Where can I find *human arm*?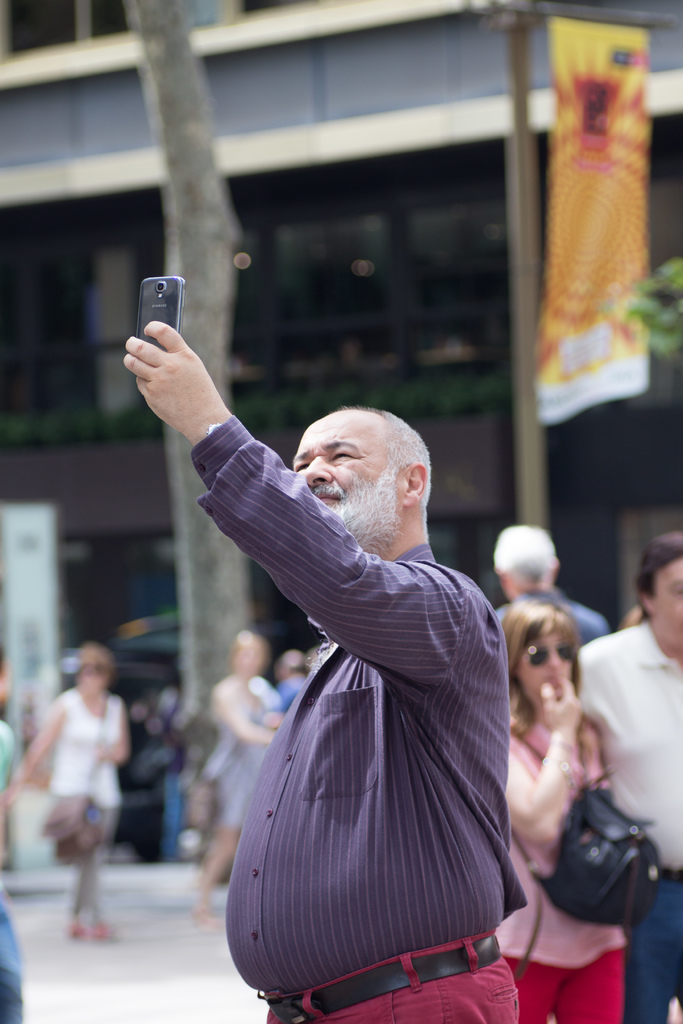
You can find it at 485/676/583/872.
